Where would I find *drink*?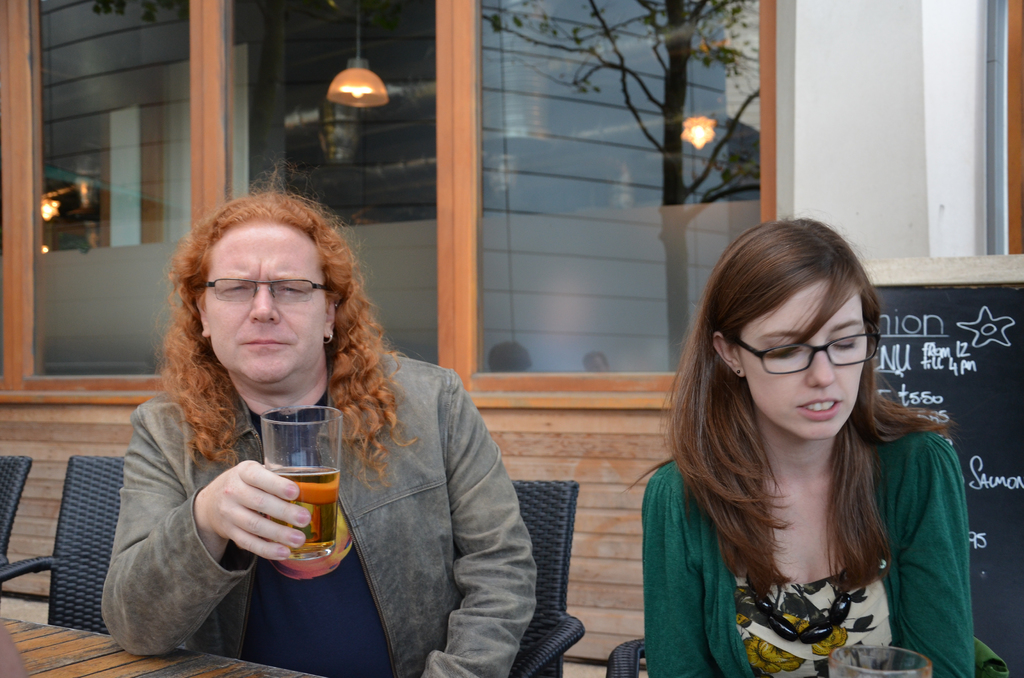
At region(253, 423, 343, 590).
